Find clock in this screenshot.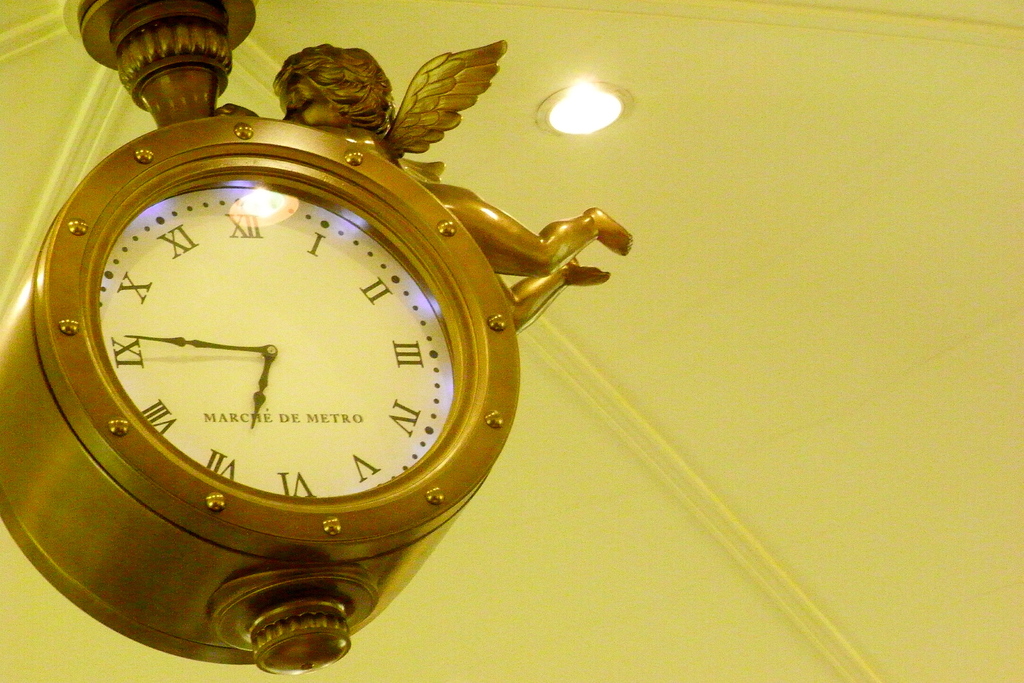
The bounding box for clock is box=[0, 0, 624, 668].
